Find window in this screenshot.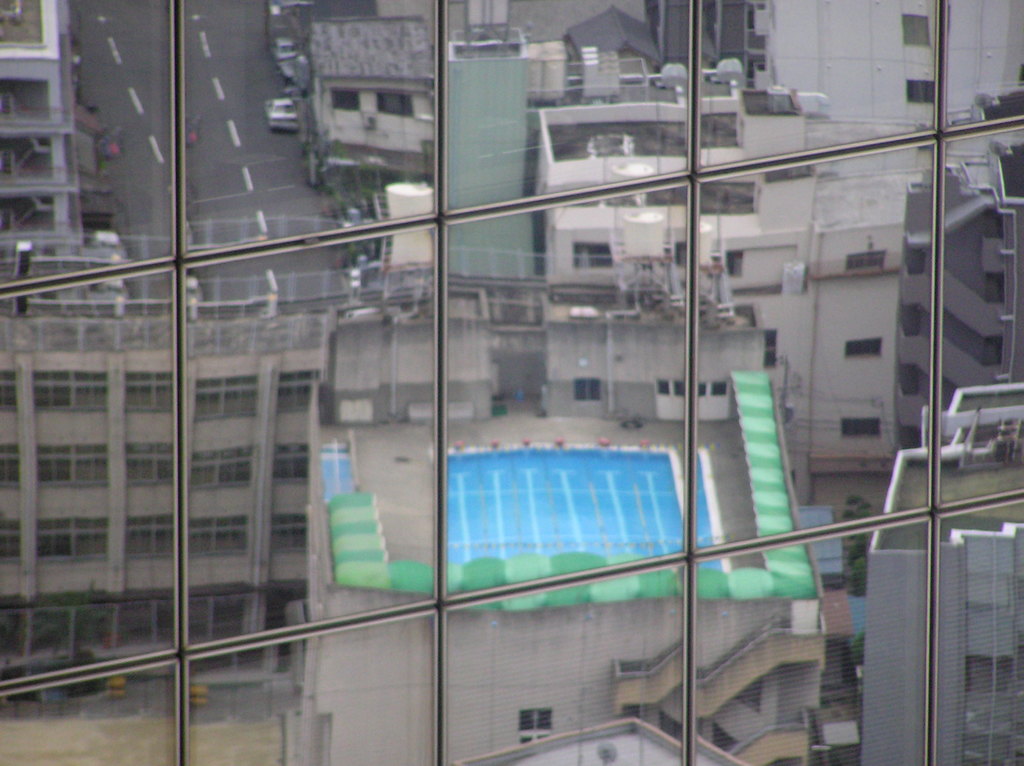
The bounding box for window is (left=0, top=28, right=986, bottom=726).
